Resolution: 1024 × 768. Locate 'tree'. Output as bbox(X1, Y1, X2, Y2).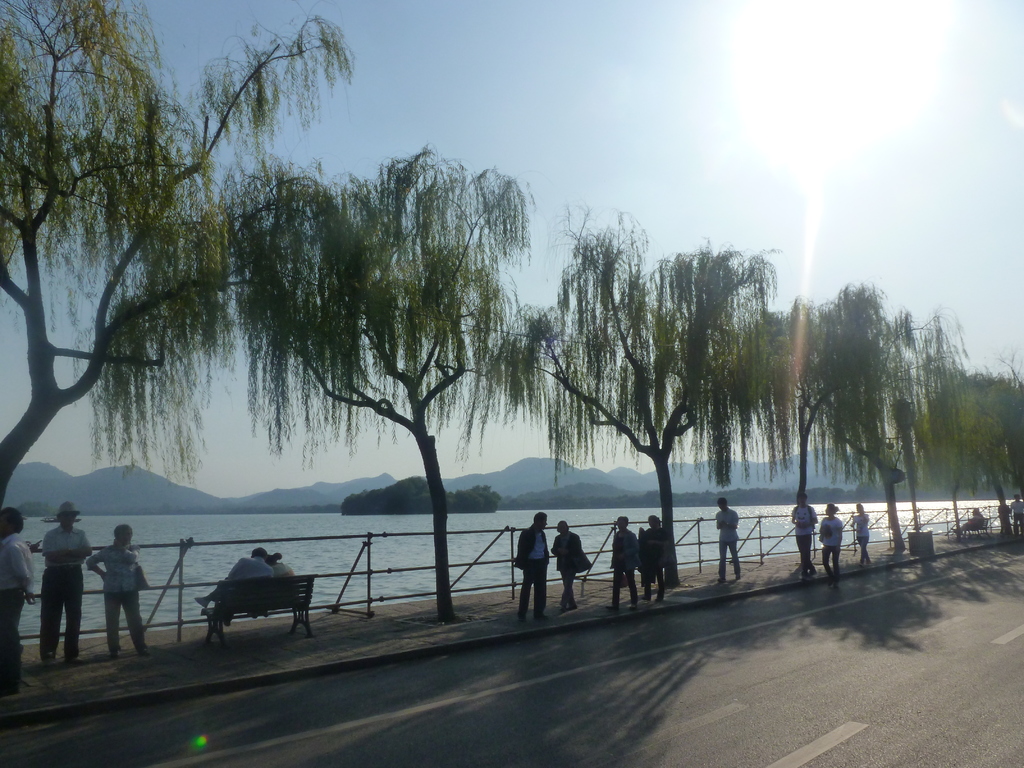
bbox(751, 275, 973, 550).
